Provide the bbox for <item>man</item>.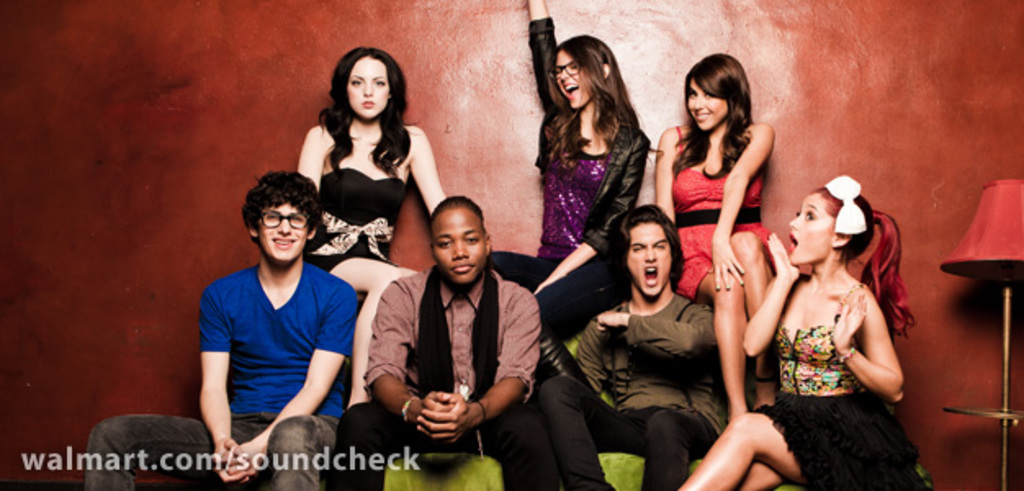
[left=357, top=172, right=551, bottom=473].
